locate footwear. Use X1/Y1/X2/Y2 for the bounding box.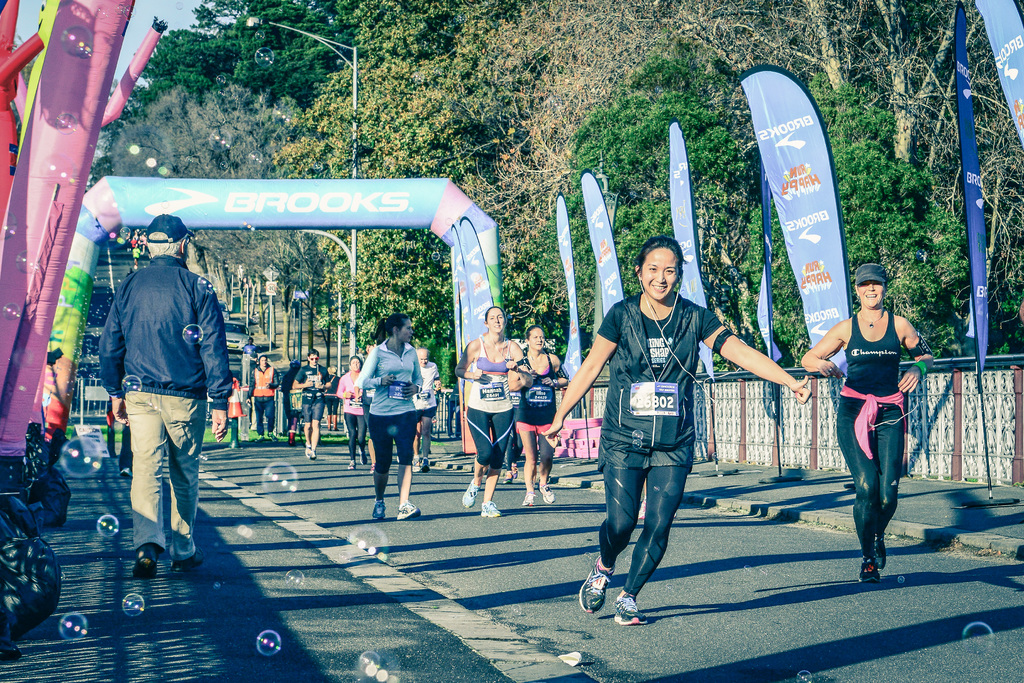
121/466/131/474.
